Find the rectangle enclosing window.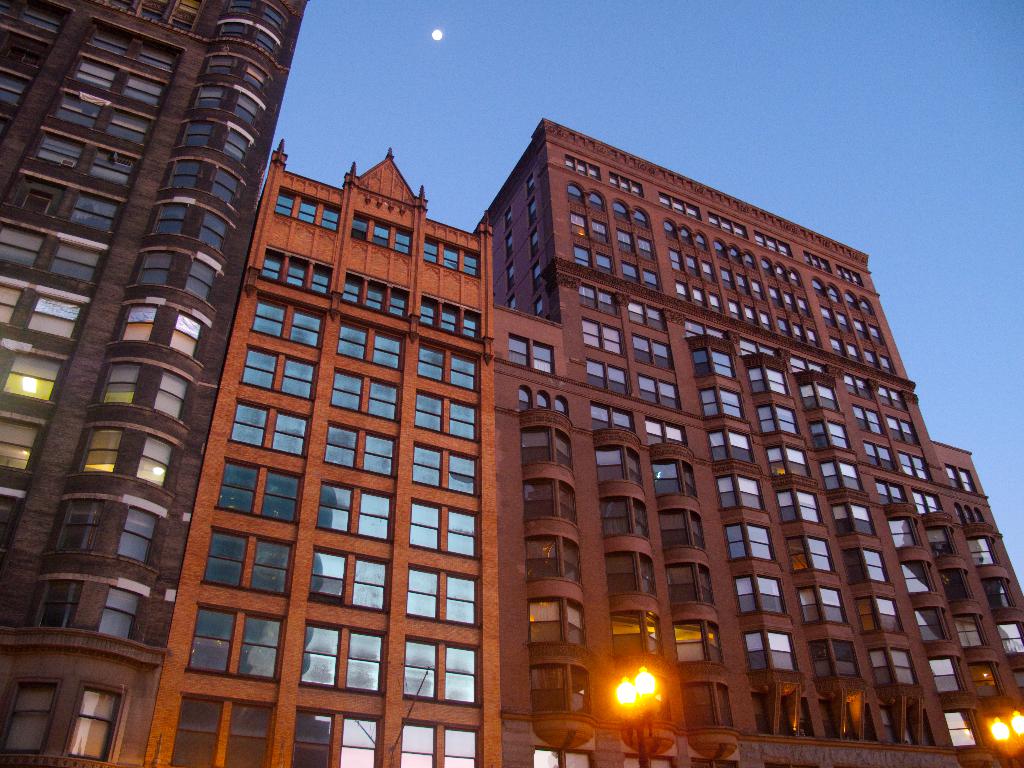
l=584, t=357, r=630, b=396.
